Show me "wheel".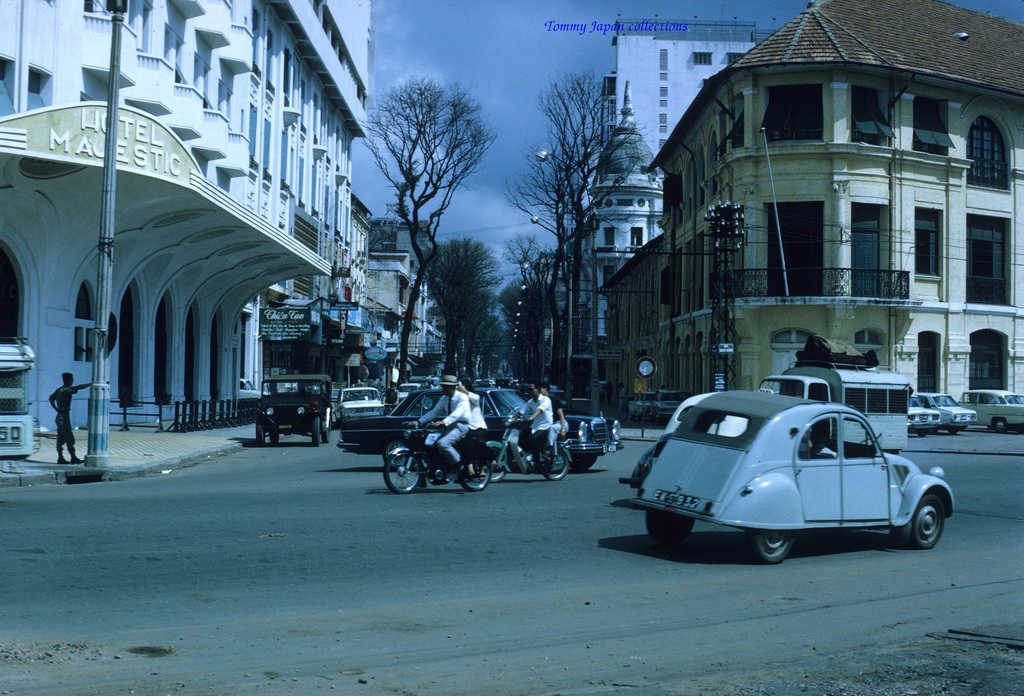
"wheel" is here: bbox(991, 421, 1009, 433).
